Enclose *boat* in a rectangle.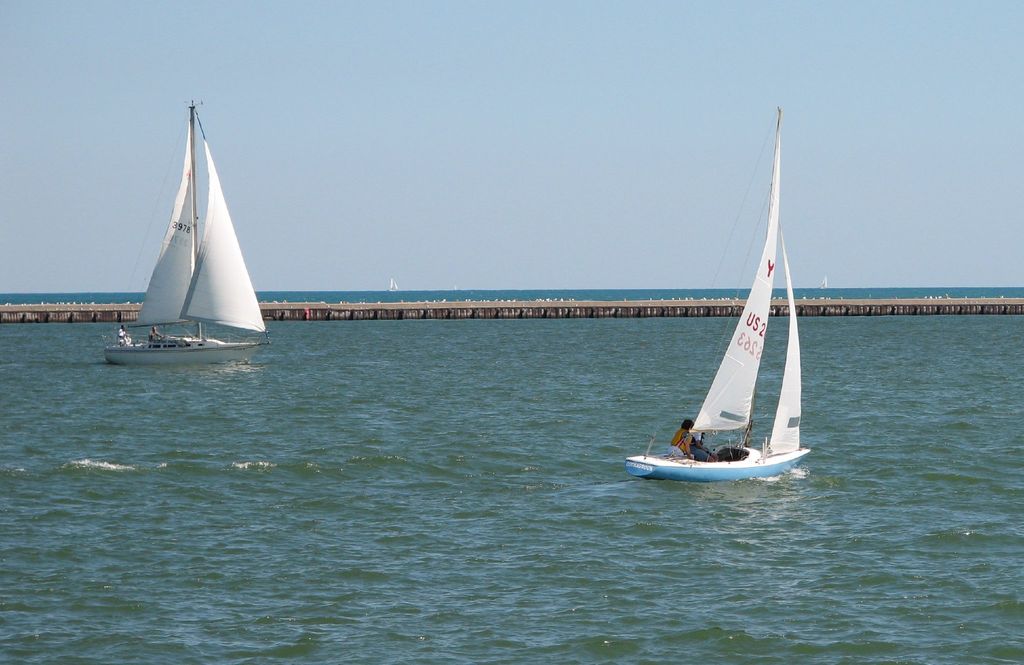
BBox(108, 109, 269, 376).
